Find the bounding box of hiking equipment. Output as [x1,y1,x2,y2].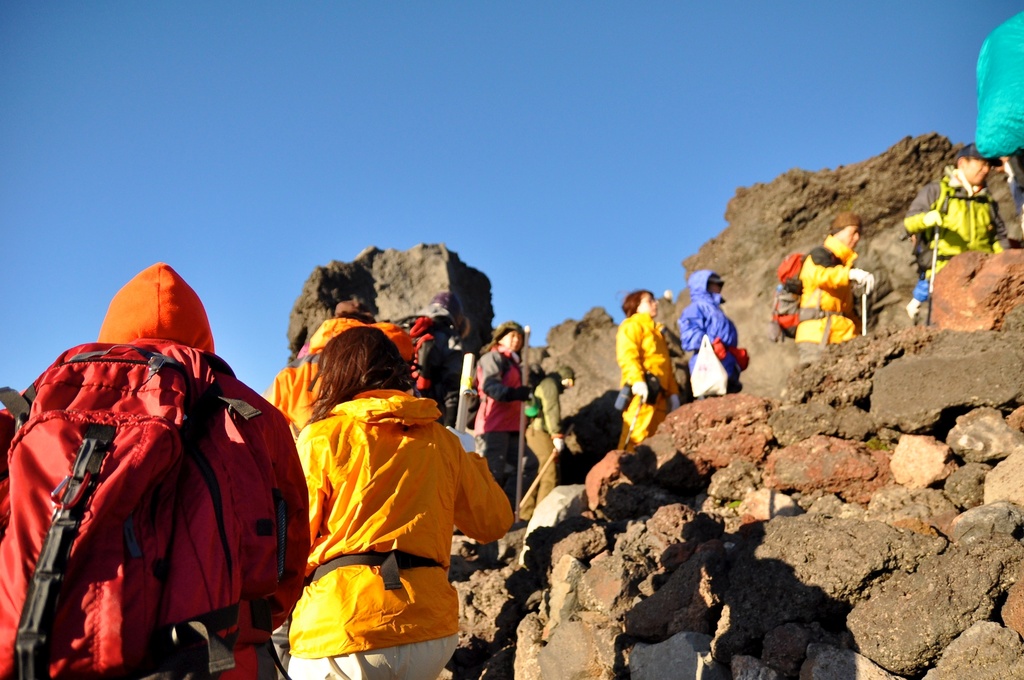
[620,374,660,453].
